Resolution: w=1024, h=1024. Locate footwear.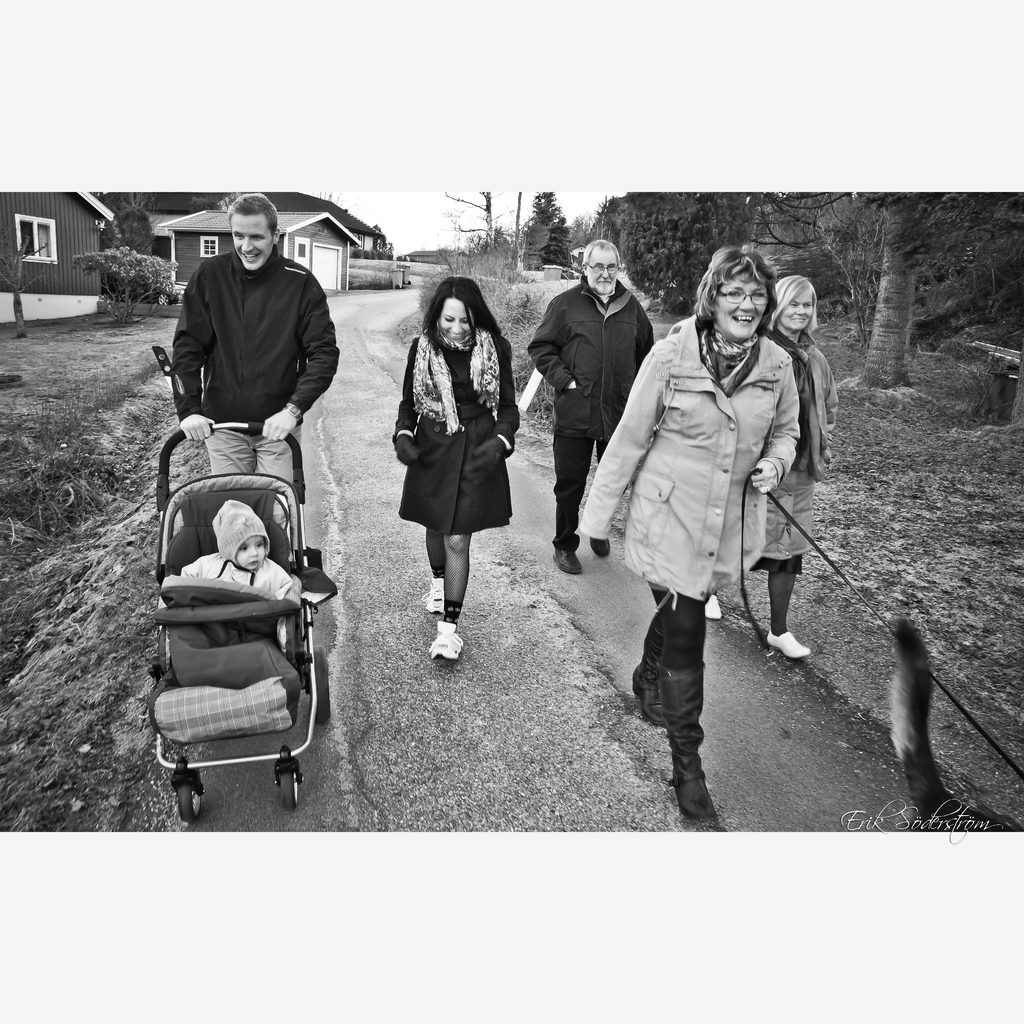
box(663, 668, 710, 829).
